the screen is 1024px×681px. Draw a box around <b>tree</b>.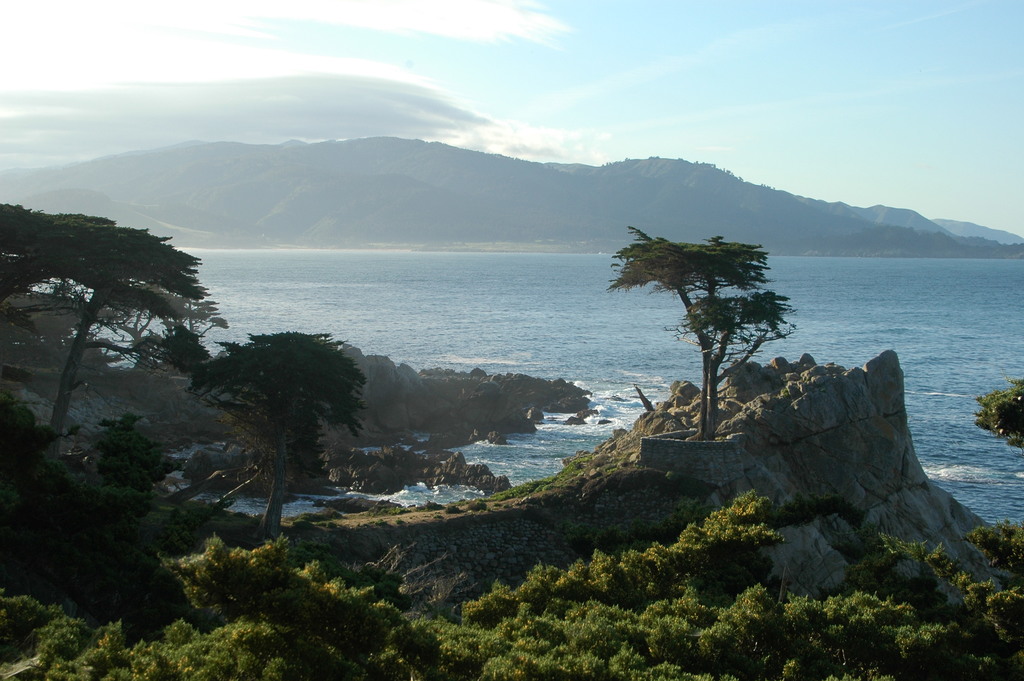
bbox(194, 307, 362, 535).
